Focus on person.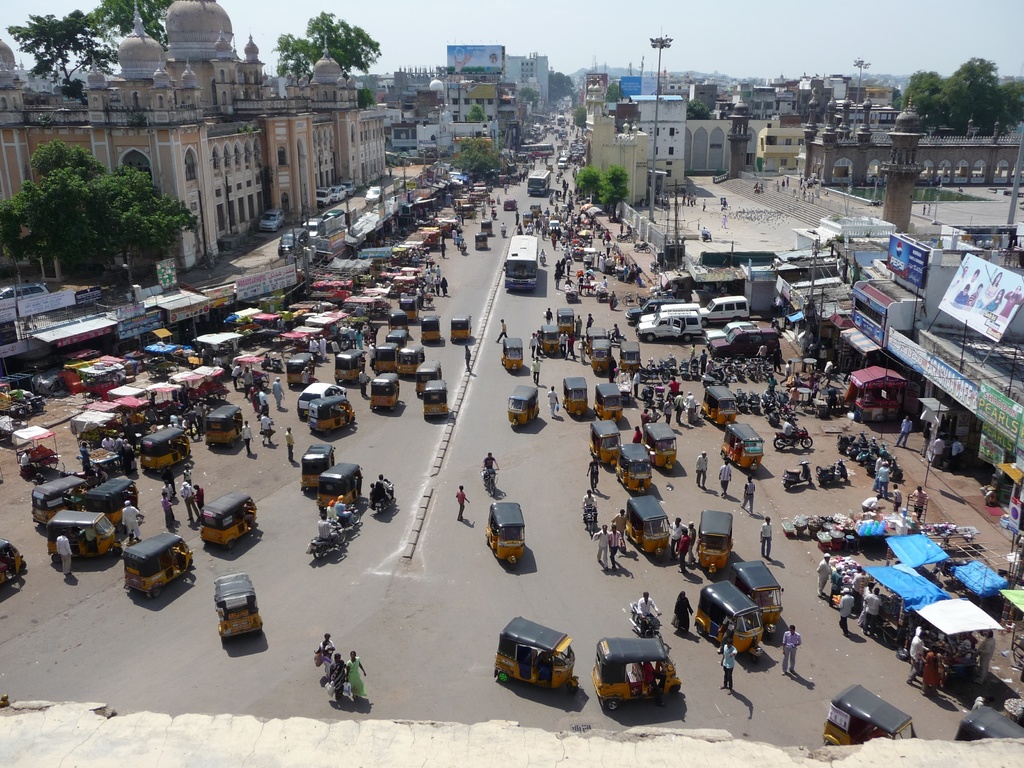
Focused at select_region(330, 651, 347, 705).
